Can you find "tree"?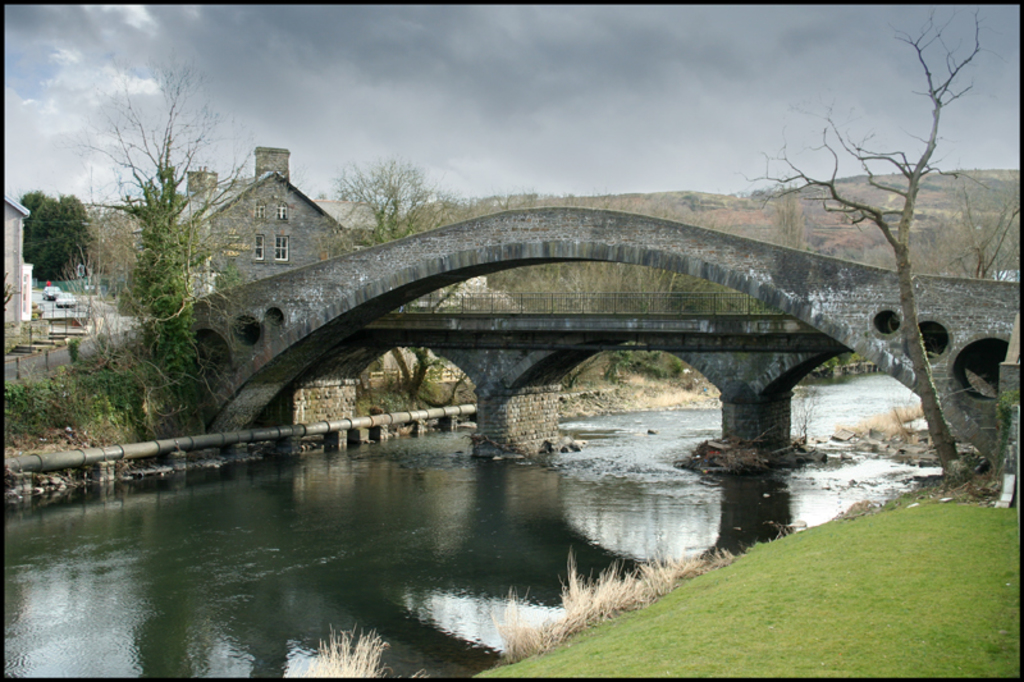
Yes, bounding box: box=[330, 147, 457, 404].
